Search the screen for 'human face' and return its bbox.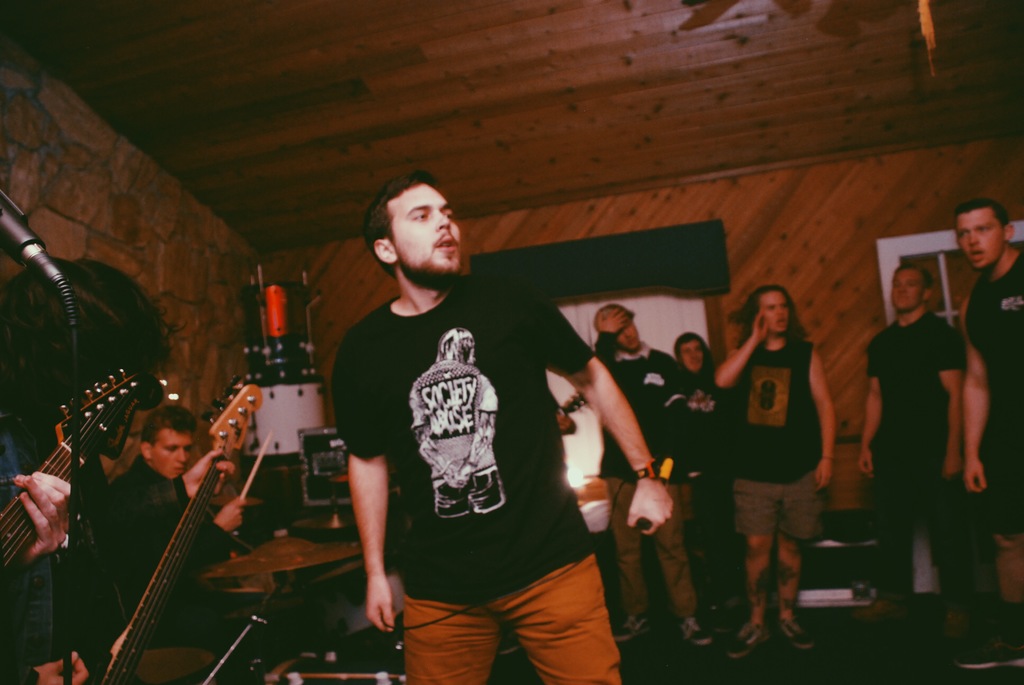
Found: bbox=(960, 207, 1002, 272).
